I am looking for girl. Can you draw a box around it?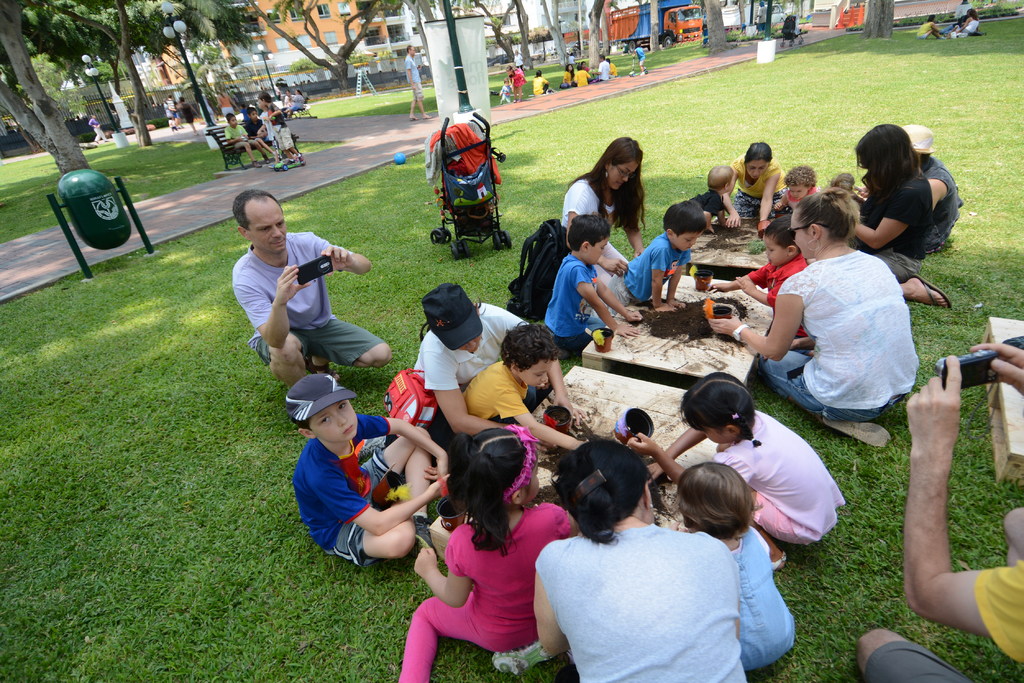
Sure, the bounding box is <region>626, 369, 851, 569</region>.
